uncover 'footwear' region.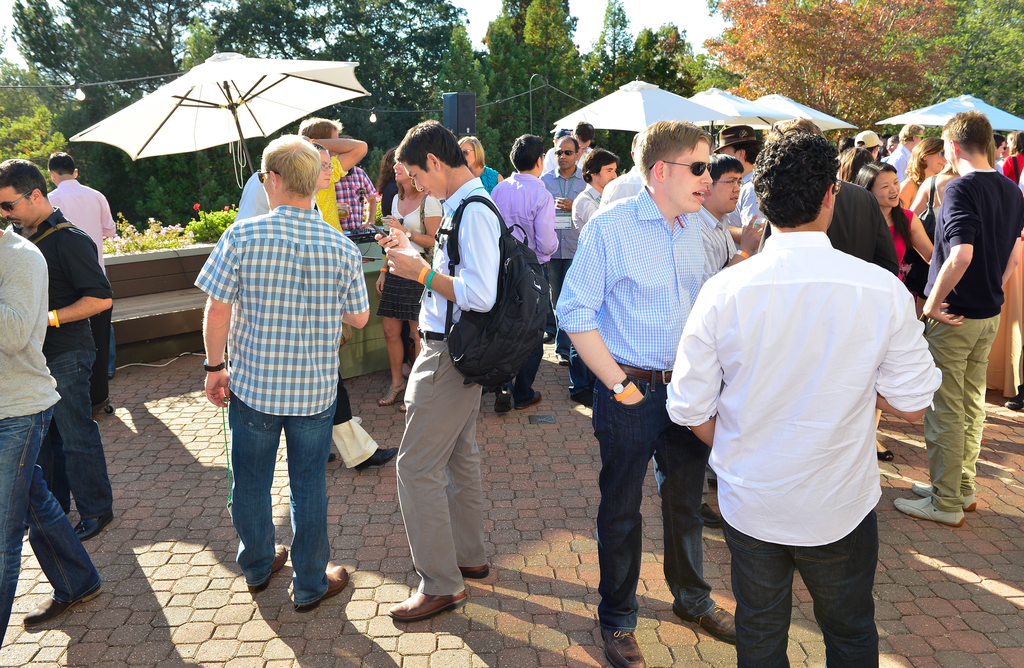
Uncovered: 1000 389 1023 413.
